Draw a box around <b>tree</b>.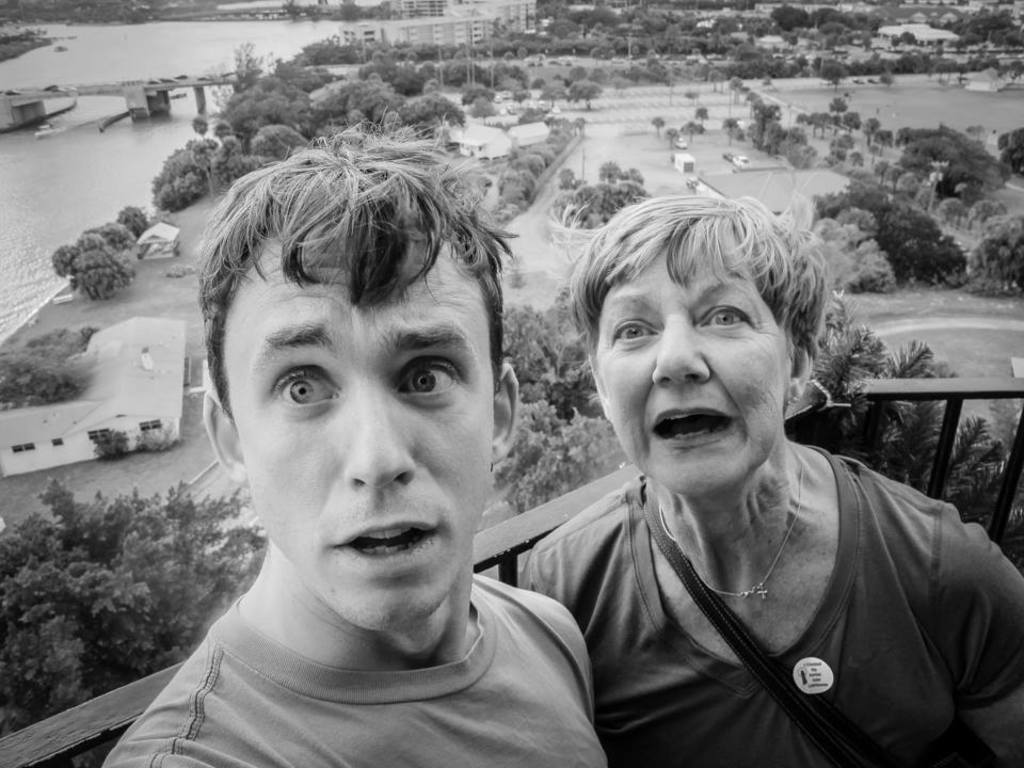
bbox=[874, 127, 893, 146].
